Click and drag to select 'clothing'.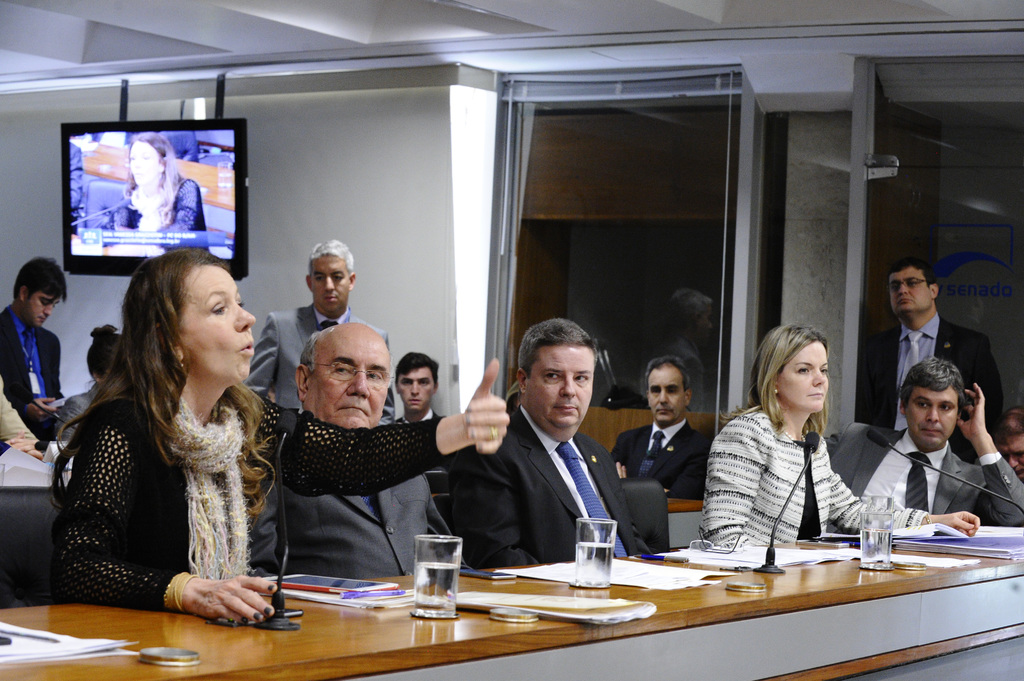
Selection: (833, 424, 1023, 524).
